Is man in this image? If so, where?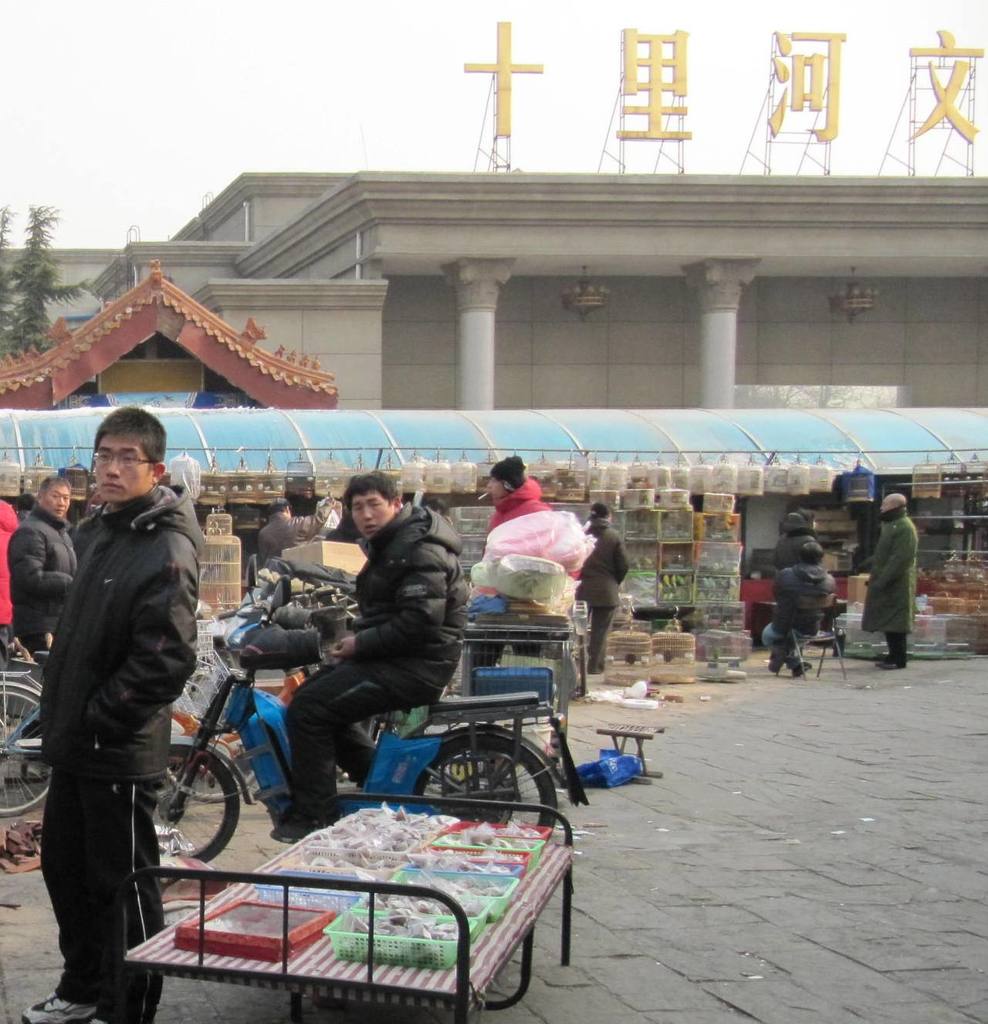
Yes, at BBox(480, 447, 570, 577).
